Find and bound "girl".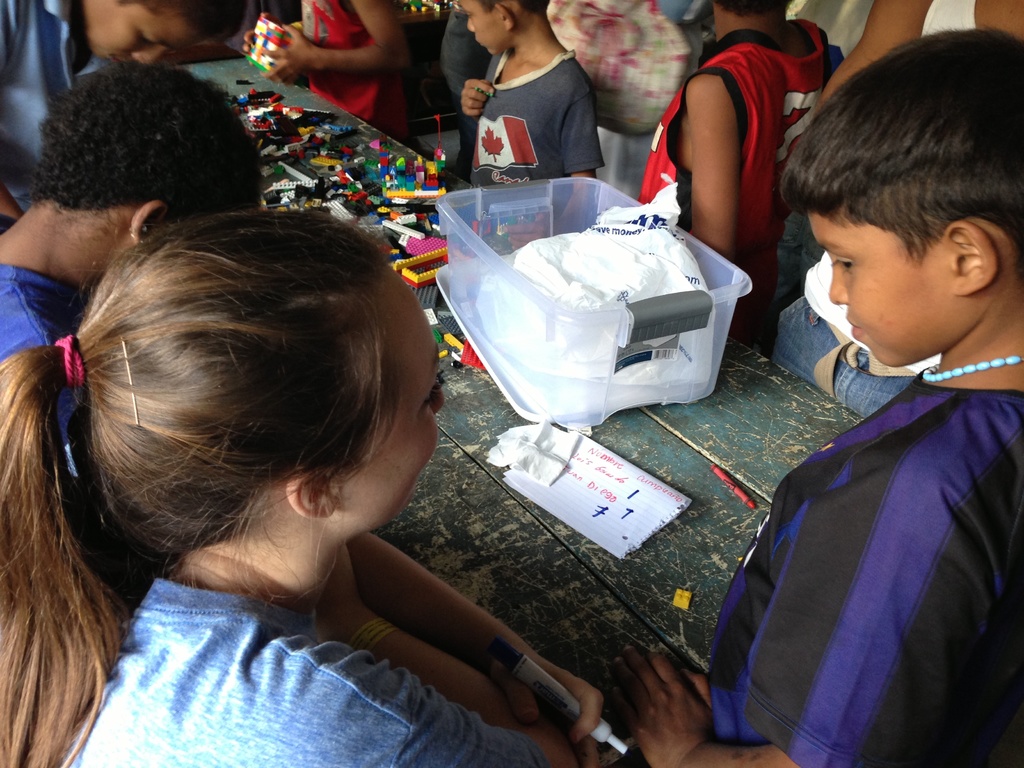
Bound: {"left": 0, "top": 203, "right": 600, "bottom": 767}.
